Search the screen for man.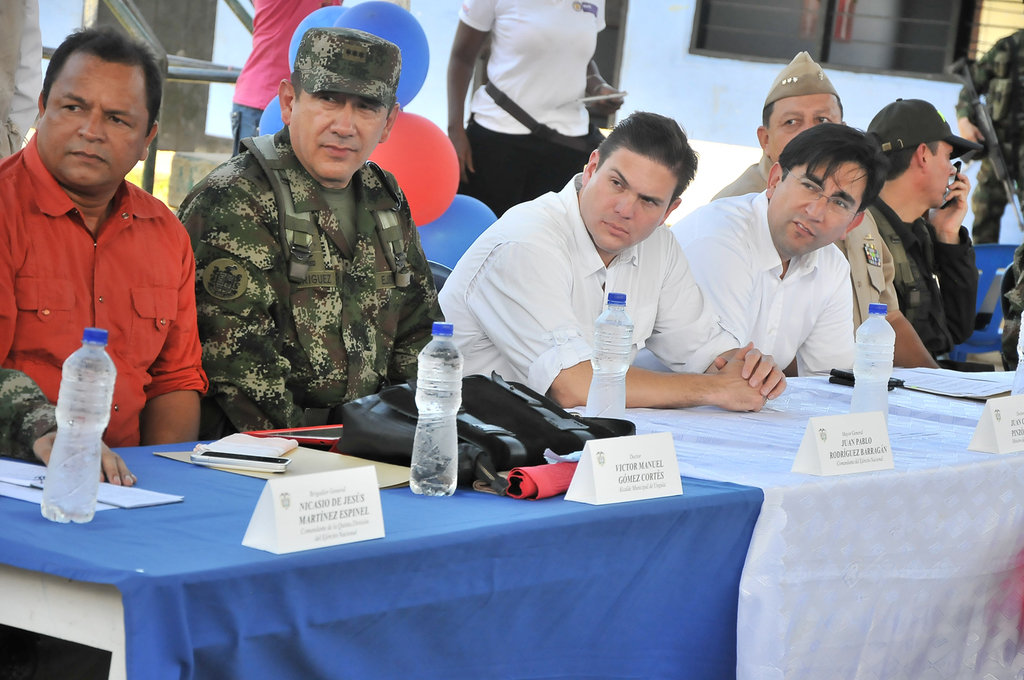
Found at (left=0, top=25, right=212, bottom=448).
